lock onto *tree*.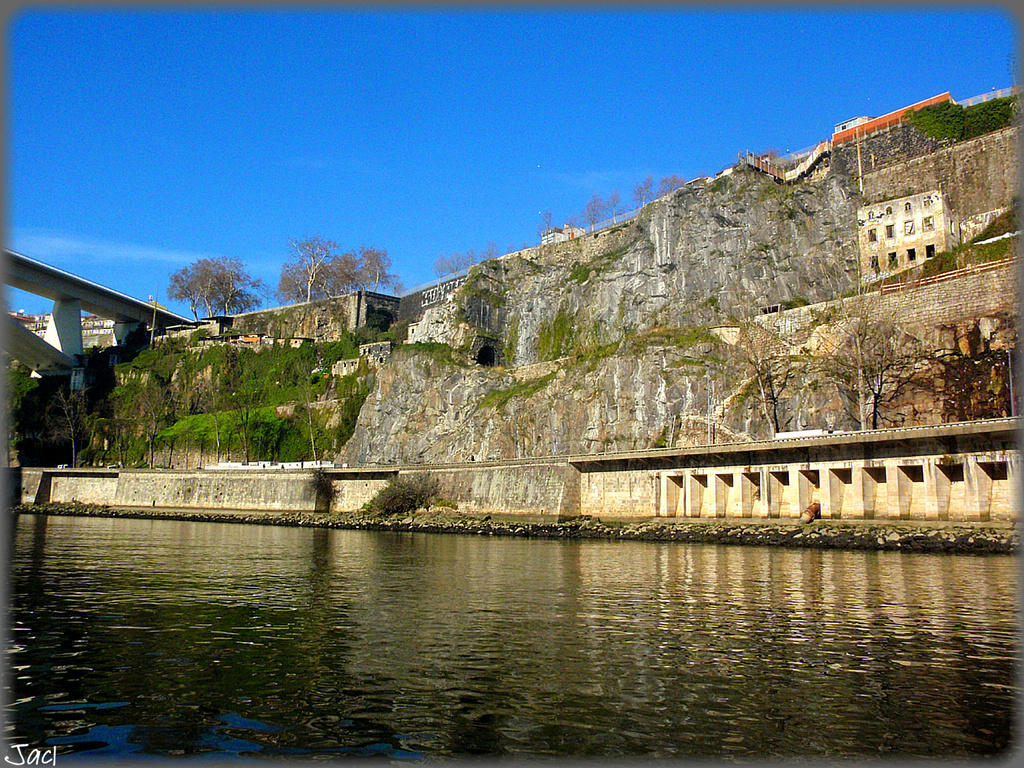
Locked: locate(803, 256, 897, 423).
